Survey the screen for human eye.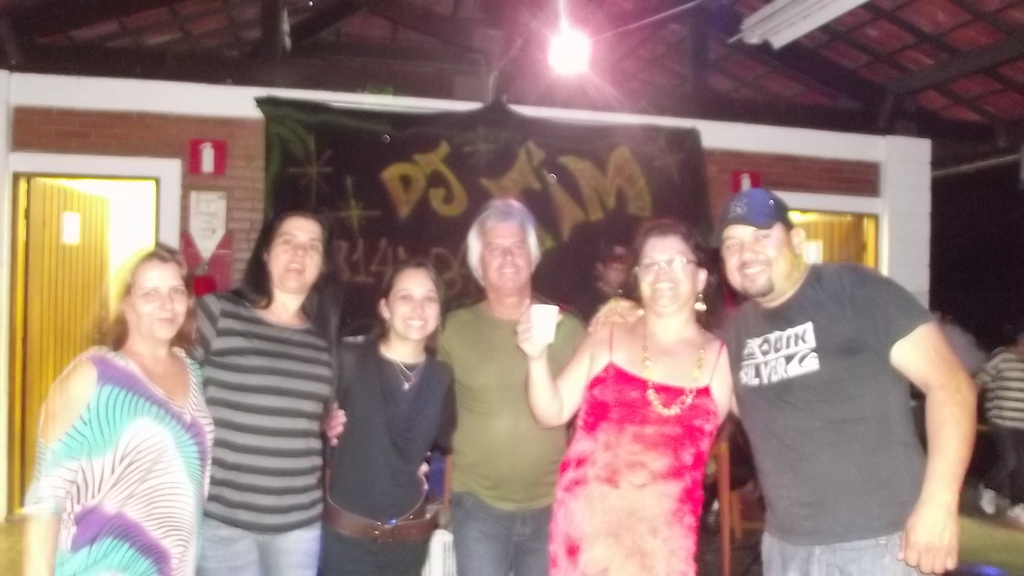
Survey found: (x1=309, y1=241, x2=323, y2=256).
